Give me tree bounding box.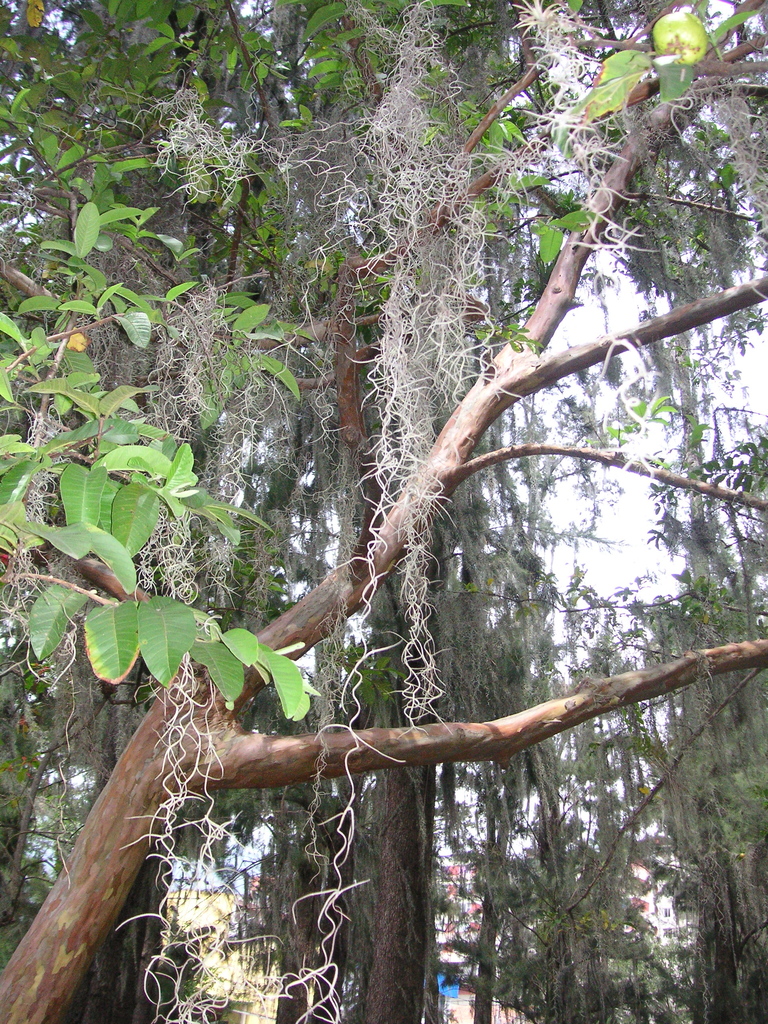
detection(3, 9, 767, 959).
